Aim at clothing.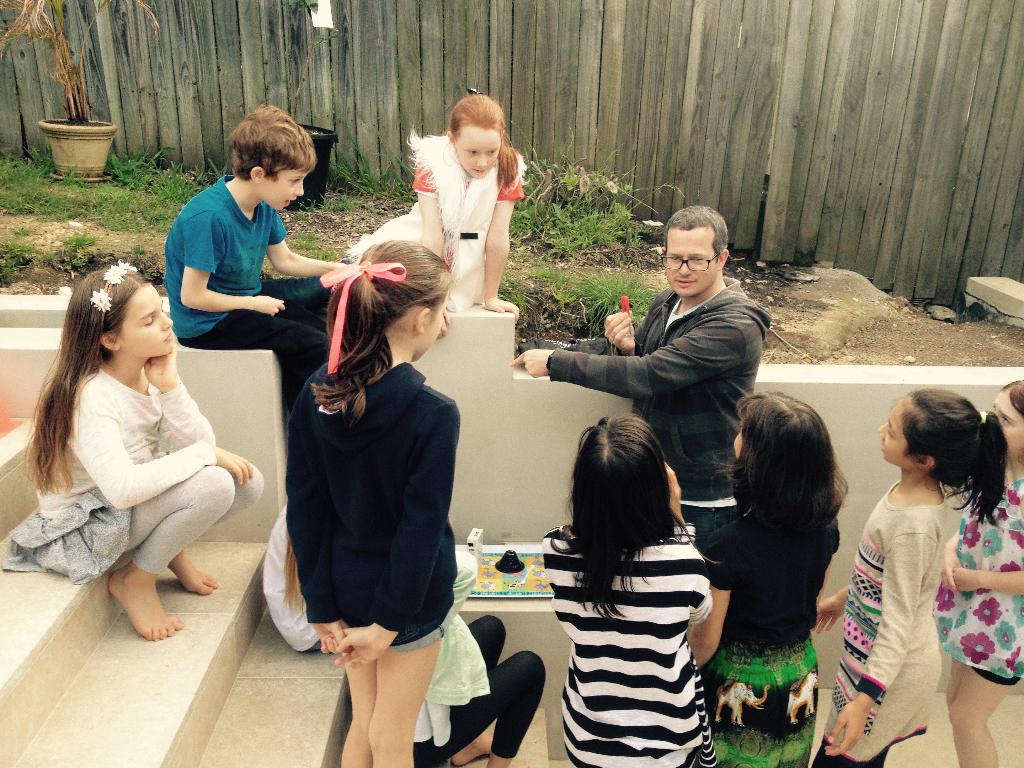
Aimed at Rect(356, 156, 523, 296).
